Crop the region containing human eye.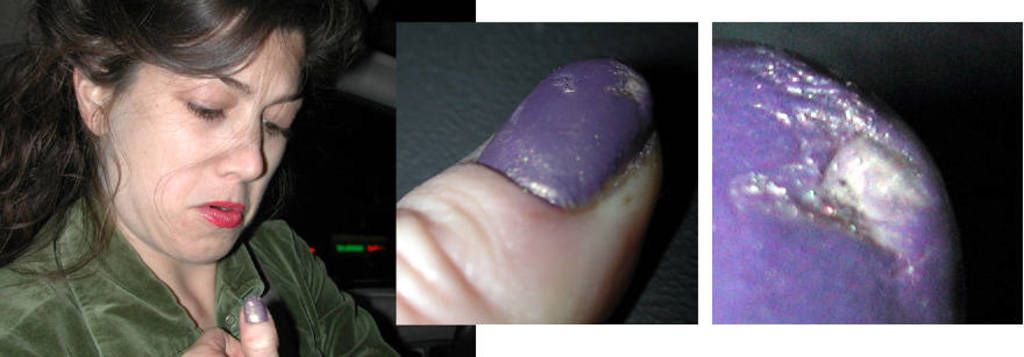
Crop region: 176, 77, 236, 126.
